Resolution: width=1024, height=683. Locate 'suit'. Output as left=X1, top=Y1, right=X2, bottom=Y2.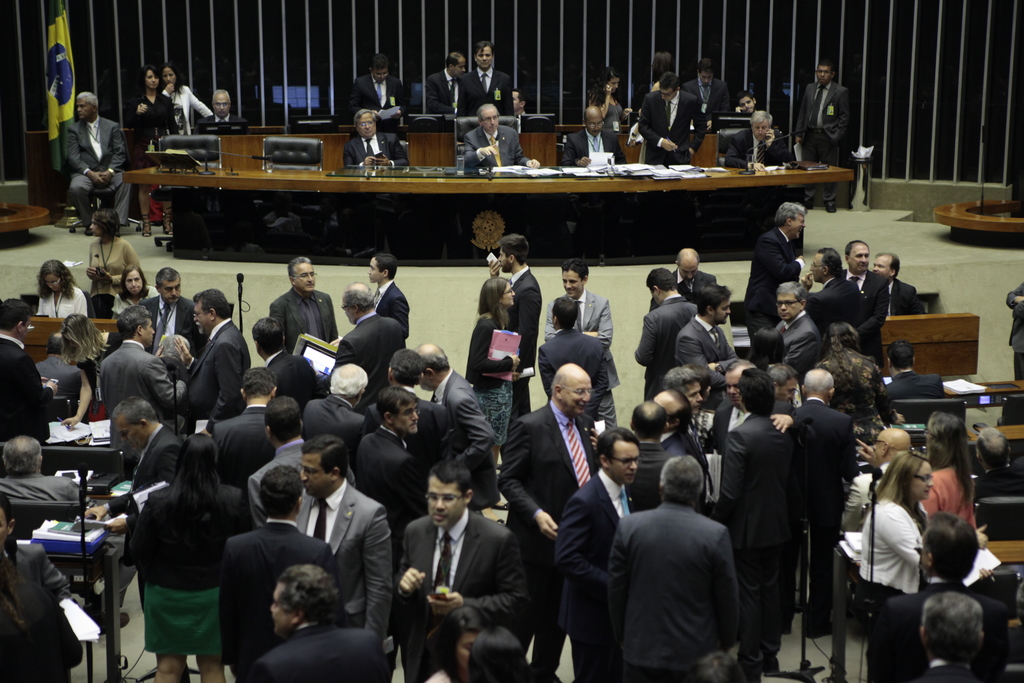
left=462, top=126, right=531, bottom=165.
